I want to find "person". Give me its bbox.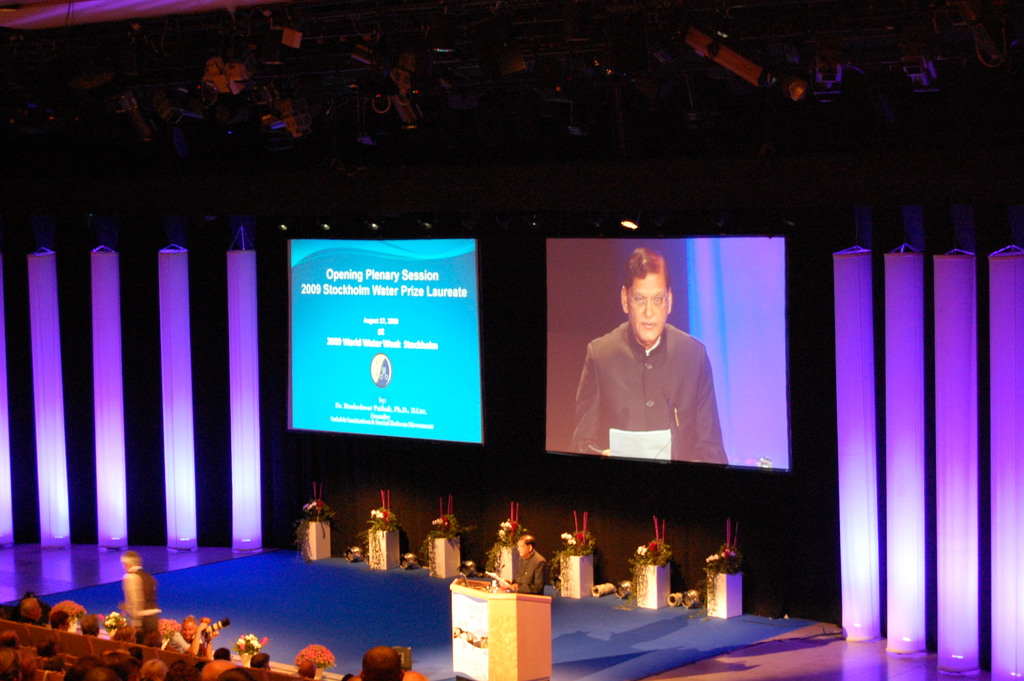
select_region(577, 252, 734, 505).
